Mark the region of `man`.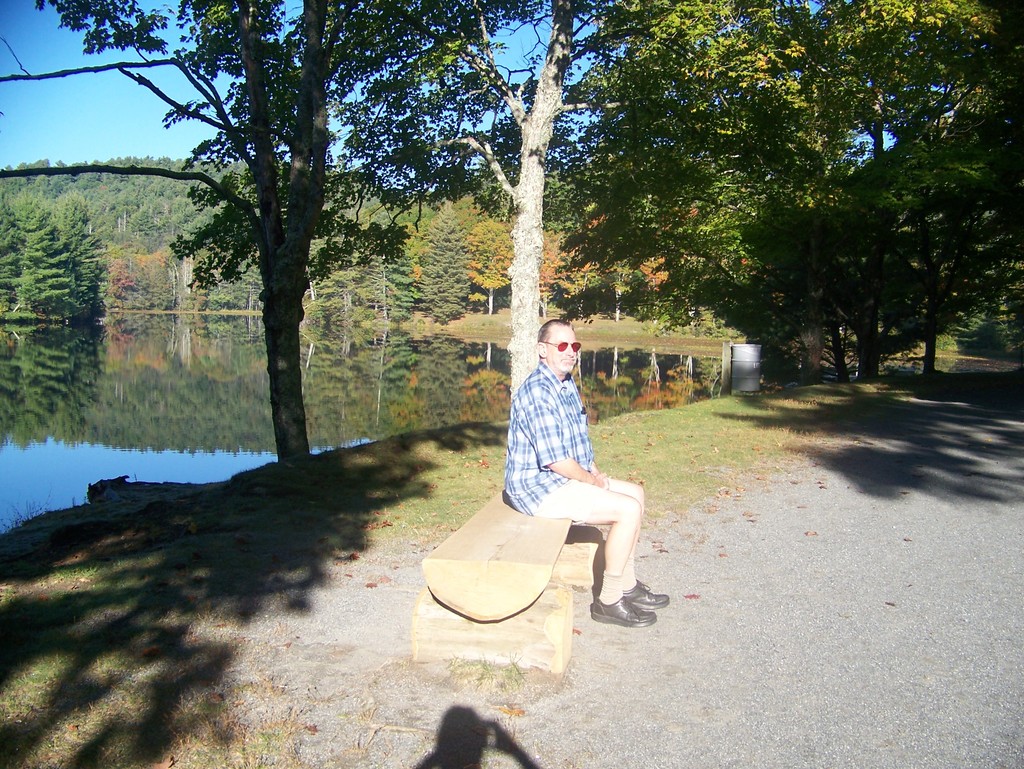
Region: select_region(500, 317, 669, 622).
